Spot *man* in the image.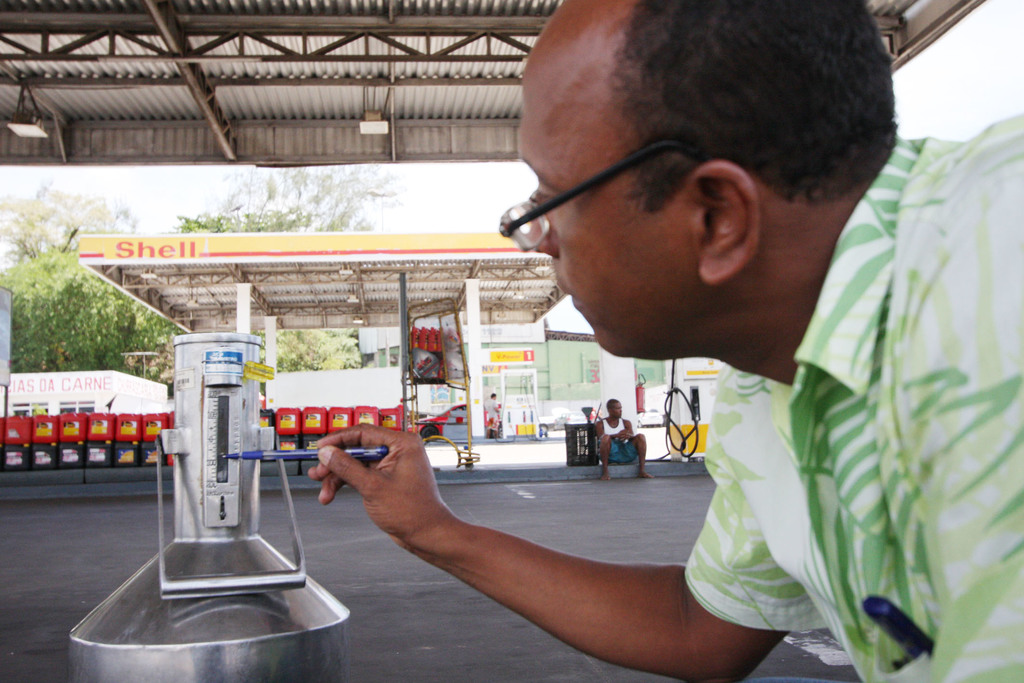
*man* found at 595,399,650,479.
